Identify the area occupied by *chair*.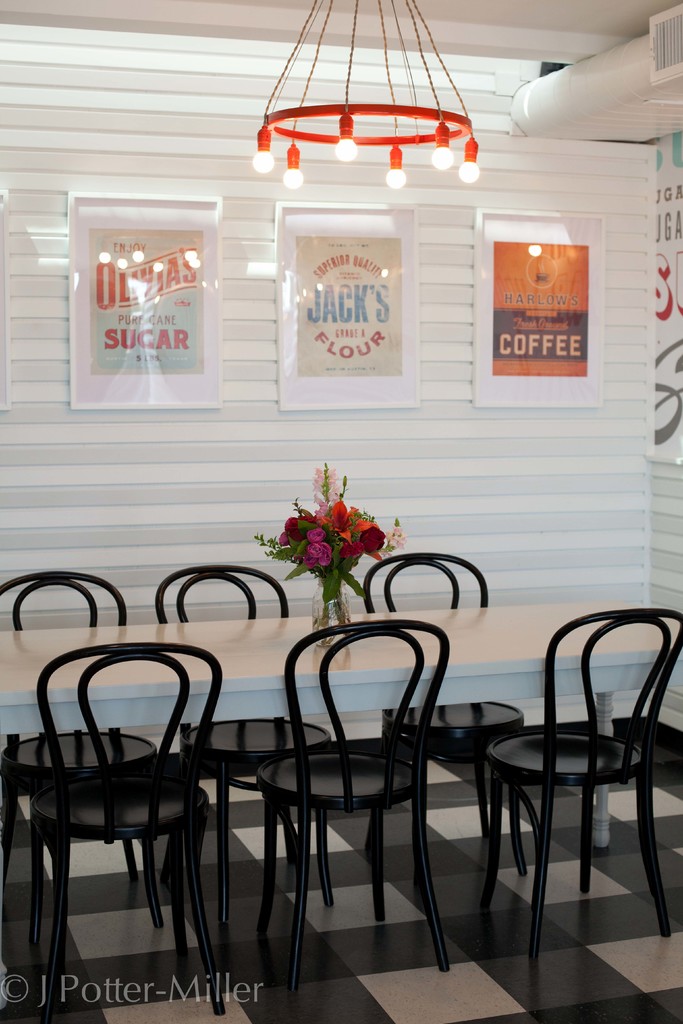
Area: BBox(260, 615, 449, 989).
